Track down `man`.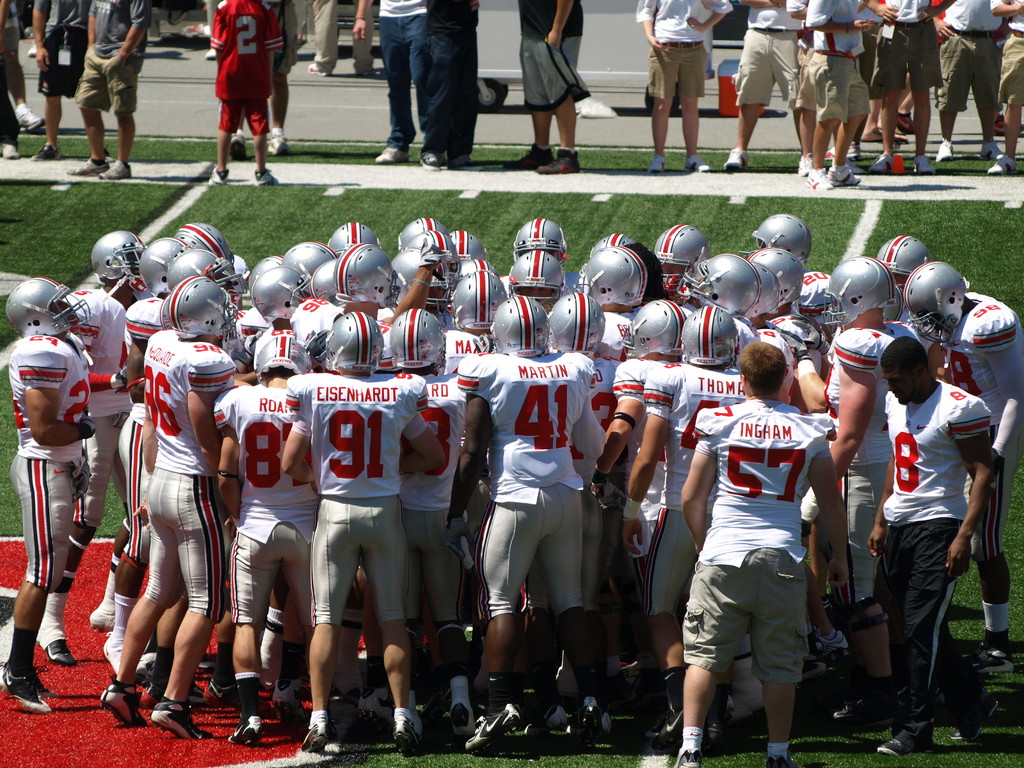
Tracked to x1=419, y1=0, x2=479, y2=168.
